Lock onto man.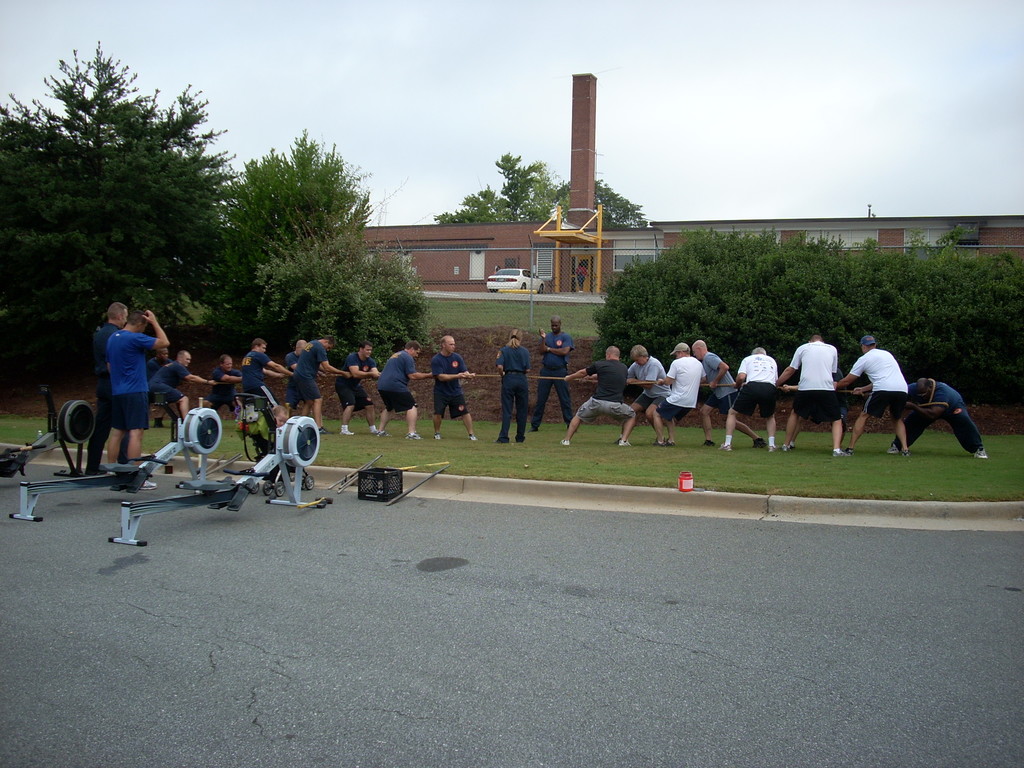
Locked: x1=842, y1=334, x2=919, y2=445.
